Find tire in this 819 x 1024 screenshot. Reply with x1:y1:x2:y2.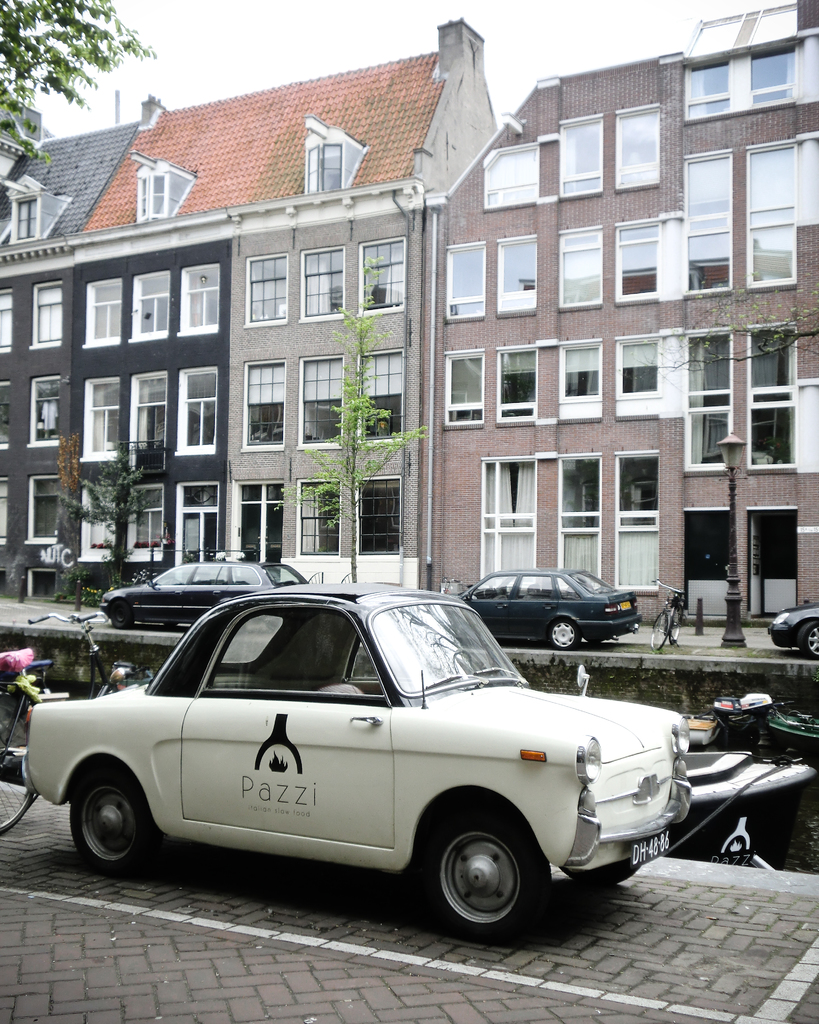
652:611:673:650.
